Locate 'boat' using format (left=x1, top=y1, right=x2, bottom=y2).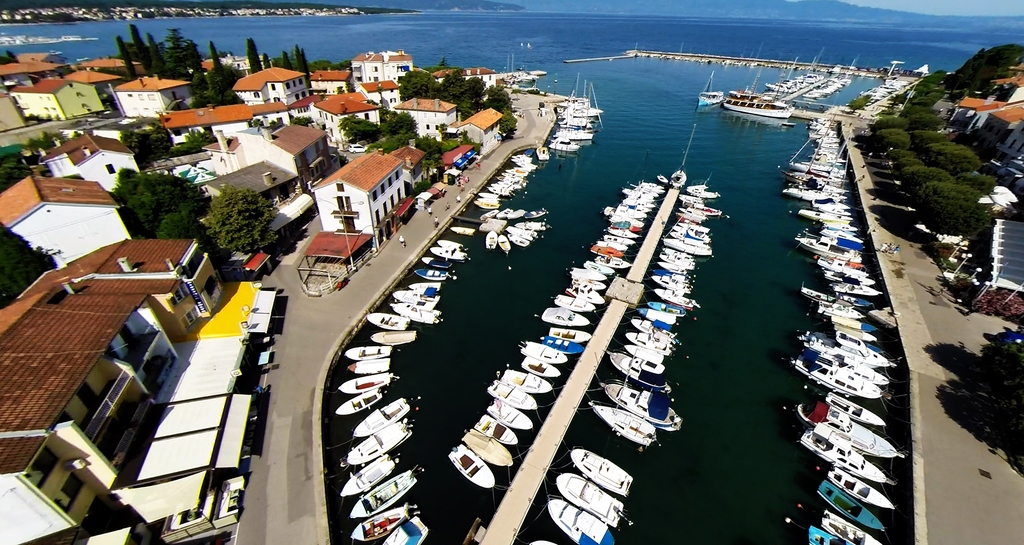
(left=547, top=340, right=581, bottom=354).
